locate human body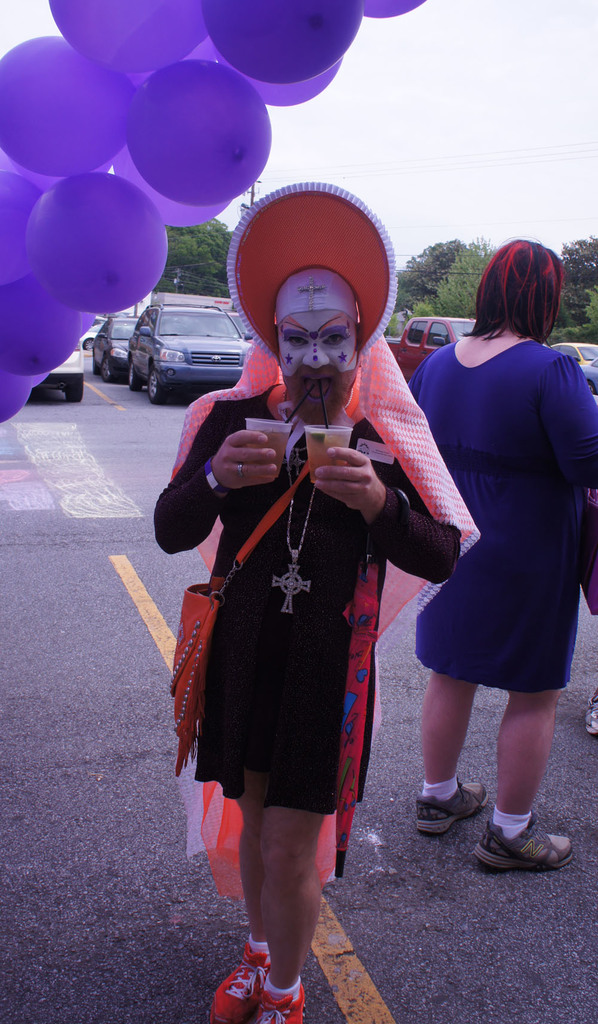
<bbox>163, 228, 531, 938</bbox>
